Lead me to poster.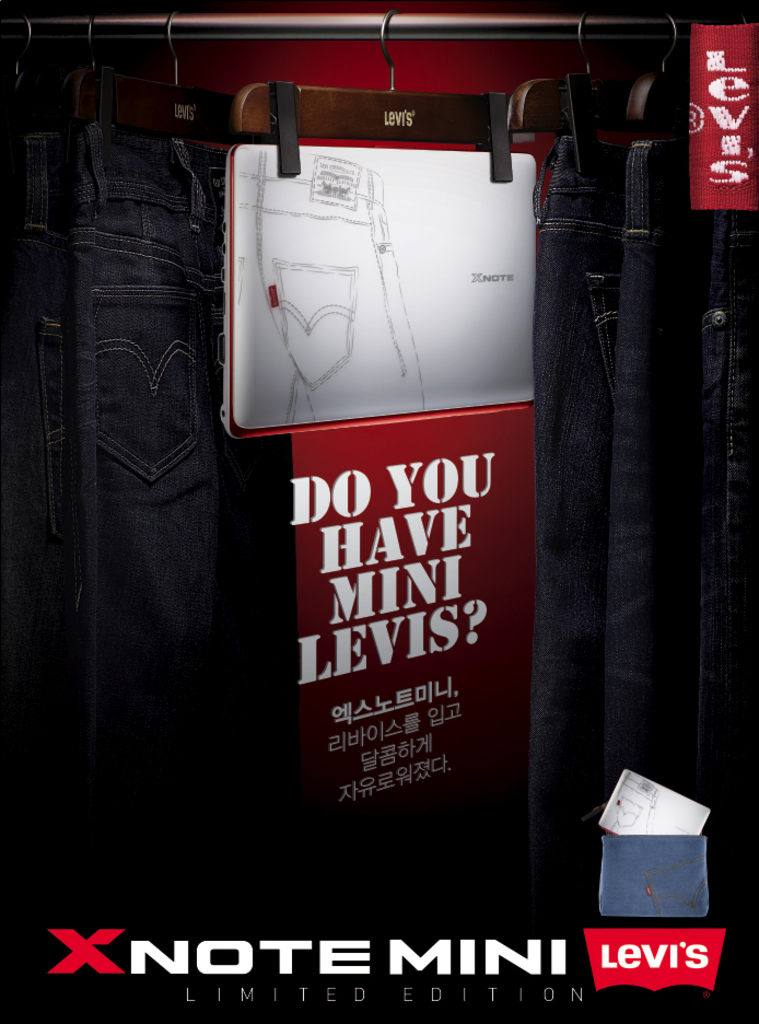
Lead to 0,0,758,1023.
